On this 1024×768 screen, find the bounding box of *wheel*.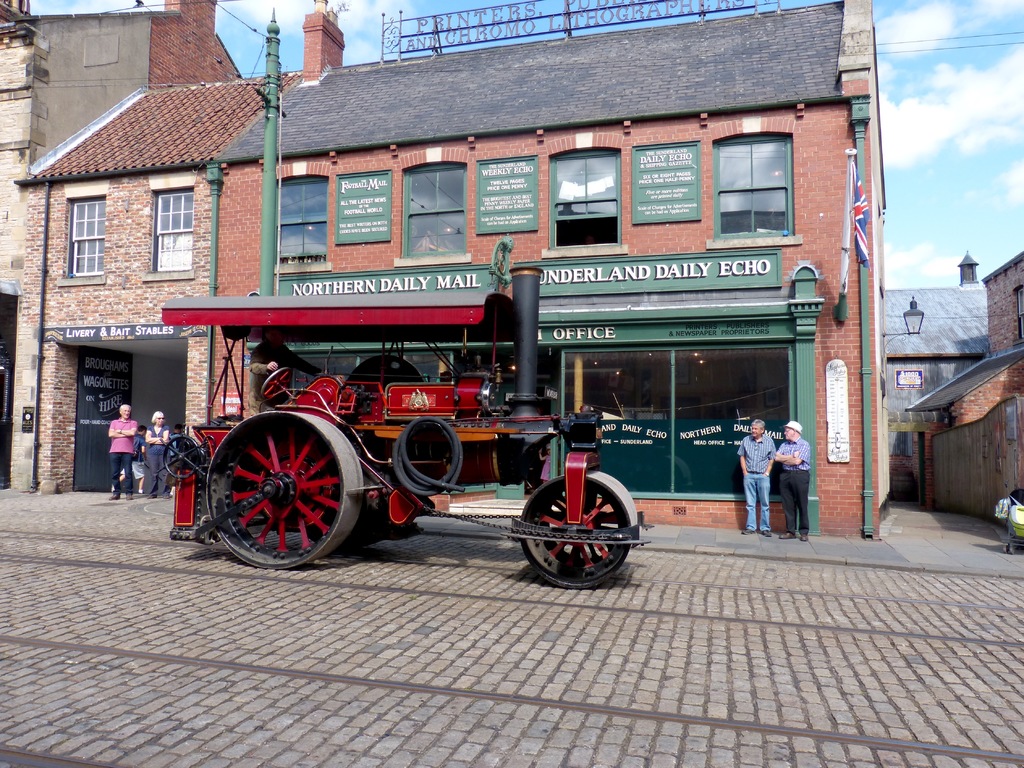
Bounding box: <box>260,366,294,400</box>.
